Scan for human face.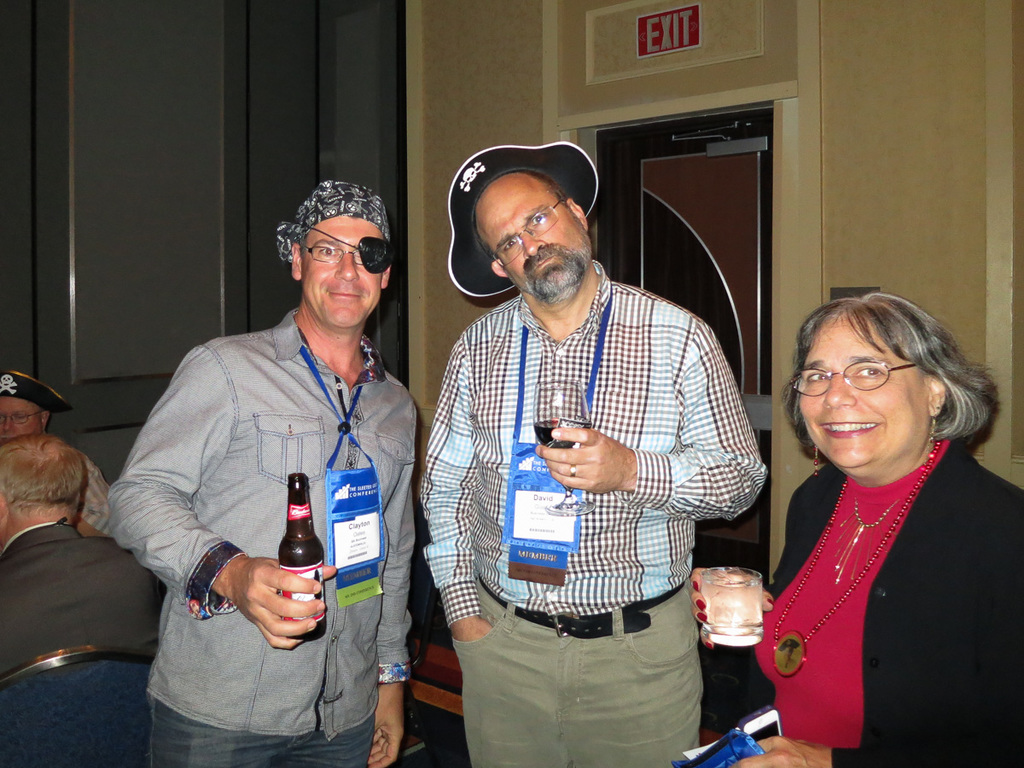
Scan result: 0/399/42/441.
